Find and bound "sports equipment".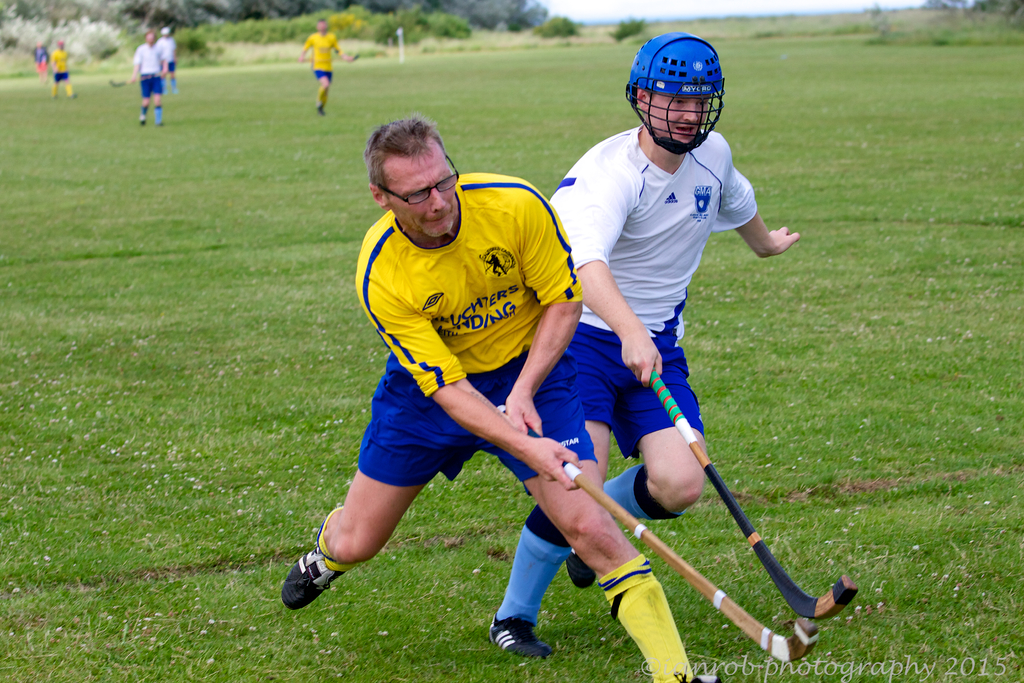
Bound: pyautogui.locateOnScreen(649, 365, 858, 620).
